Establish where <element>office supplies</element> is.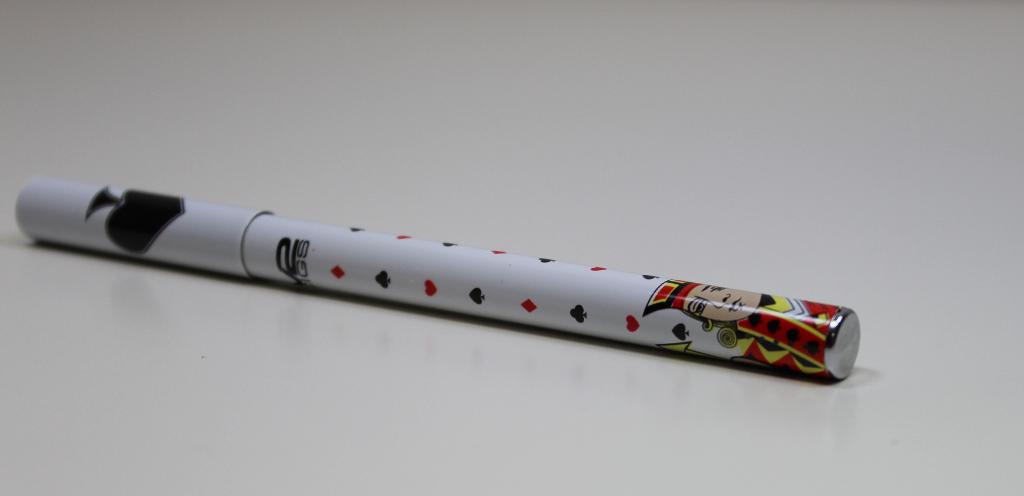
Established at rect(36, 166, 865, 383).
